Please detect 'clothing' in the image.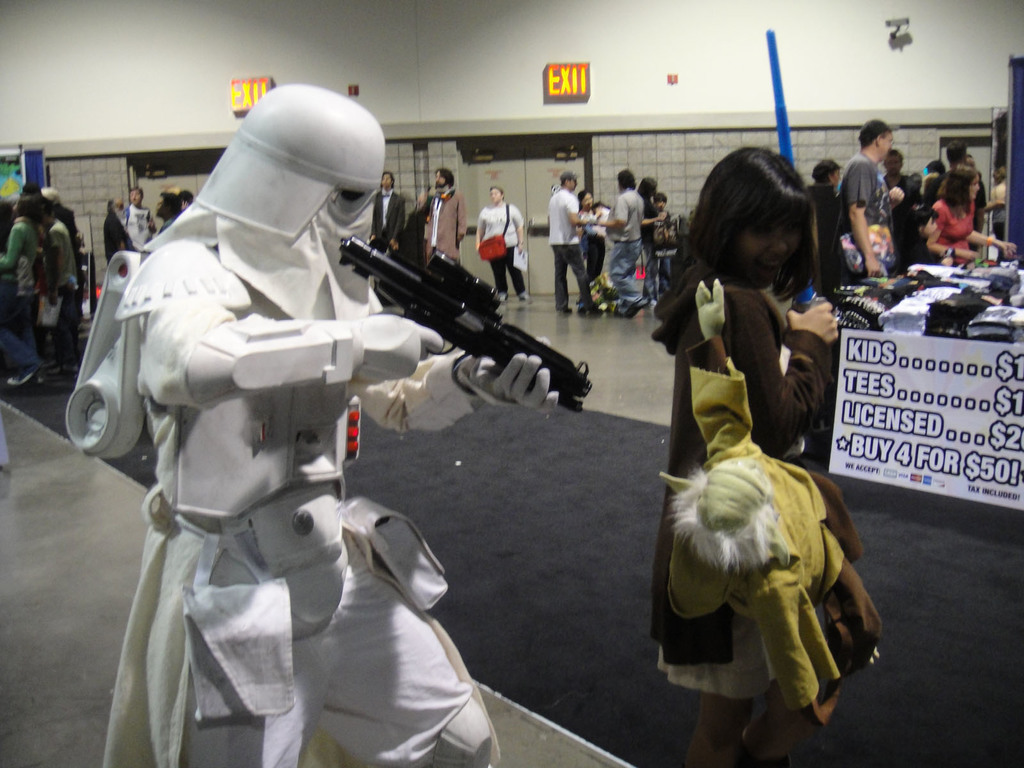
l=54, t=290, r=72, b=362.
